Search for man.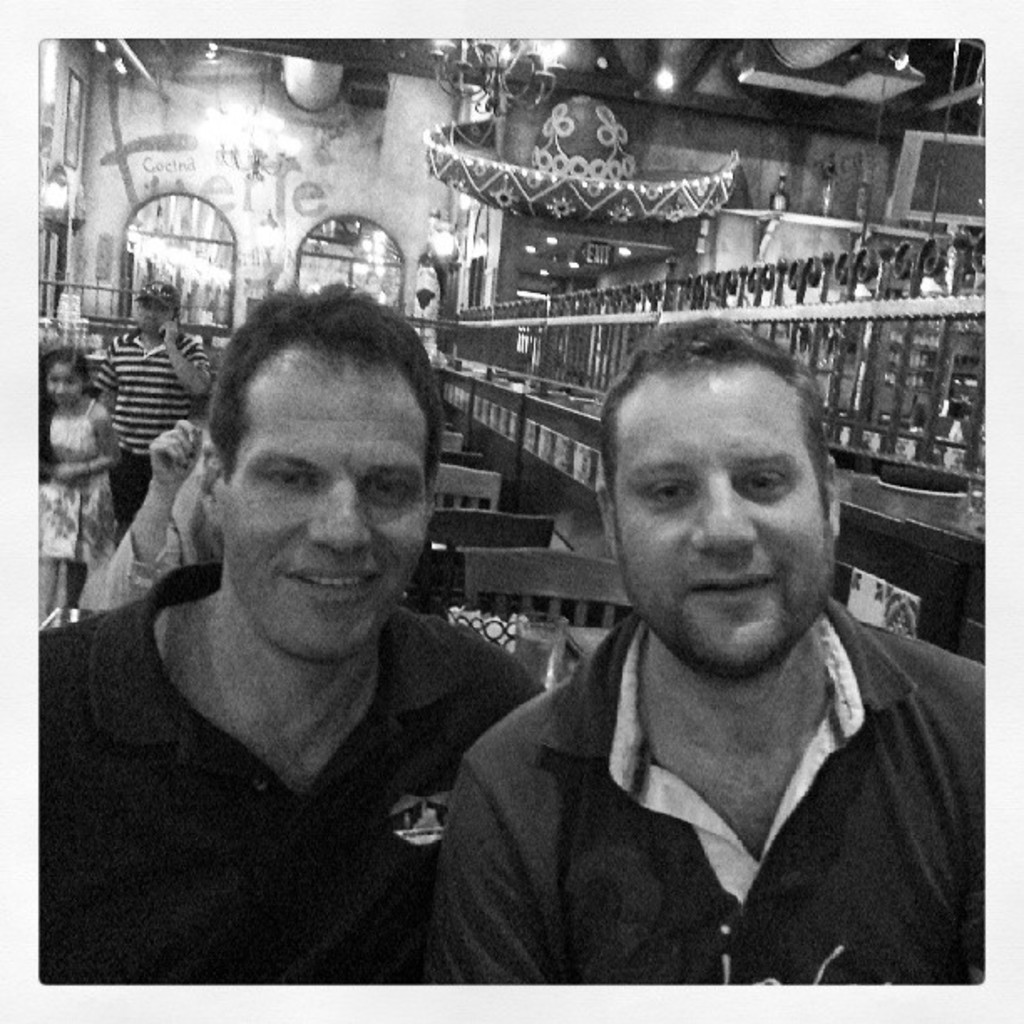
Found at detection(417, 341, 967, 1001).
